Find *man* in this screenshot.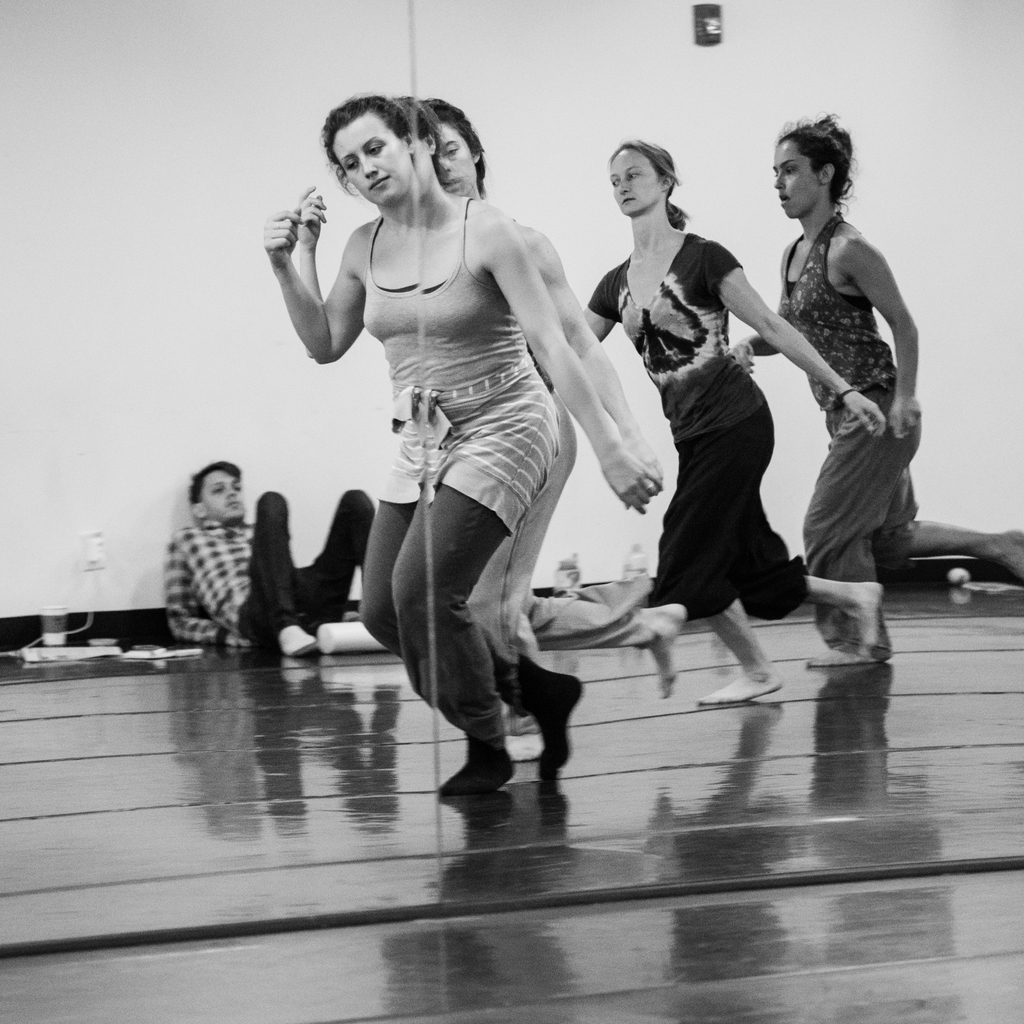
The bounding box for *man* is box=[156, 454, 386, 664].
